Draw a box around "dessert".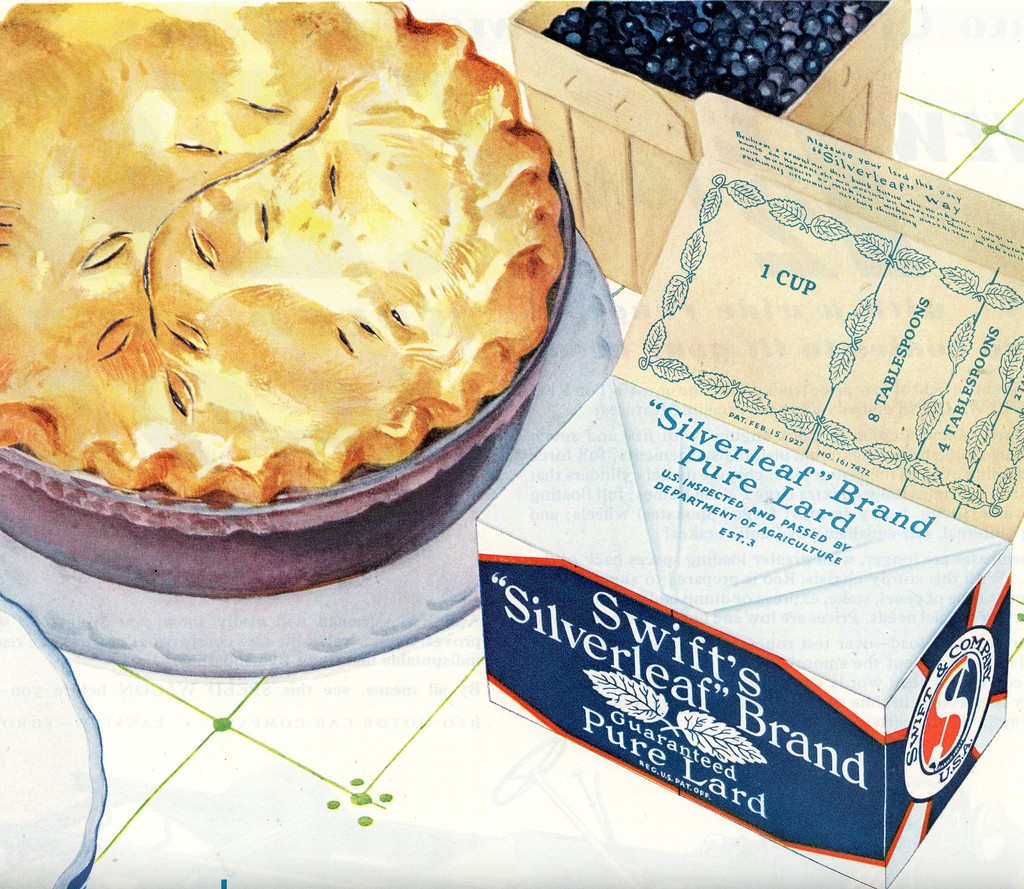
(34, 6, 576, 584).
